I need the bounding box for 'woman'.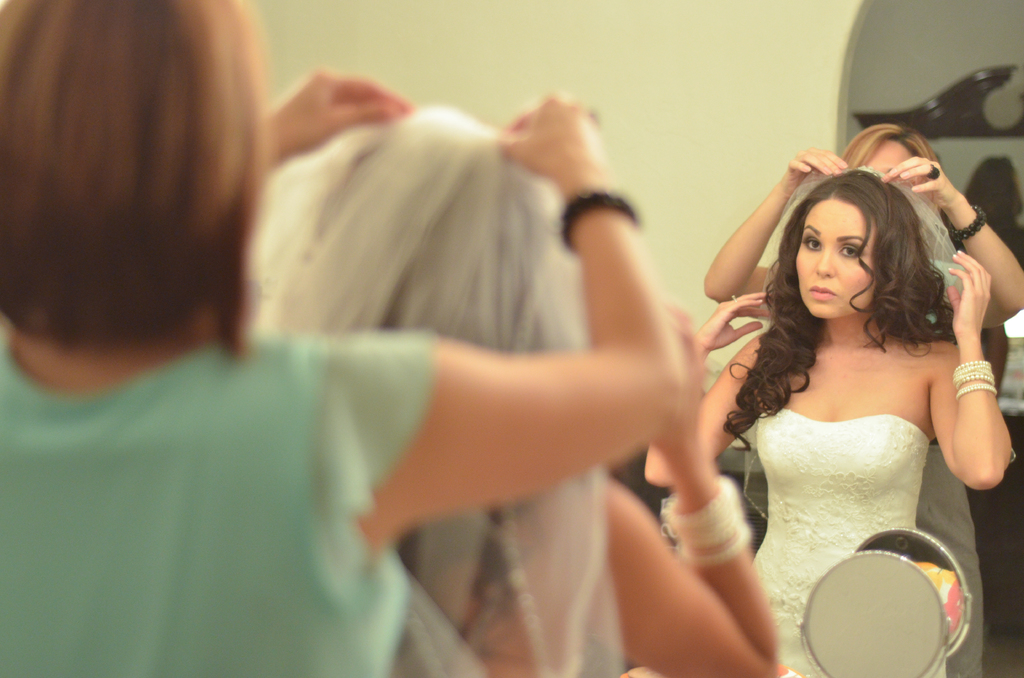
Here it is: {"x1": 686, "y1": 146, "x2": 1019, "y2": 664}.
